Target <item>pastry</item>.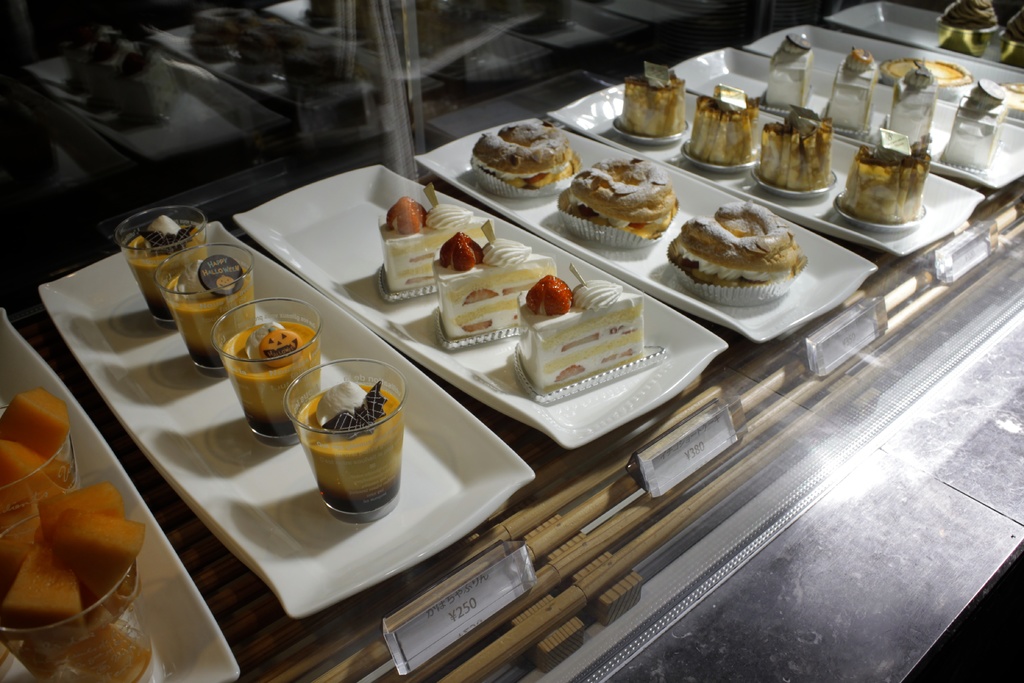
Target region: Rect(233, 294, 319, 439).
